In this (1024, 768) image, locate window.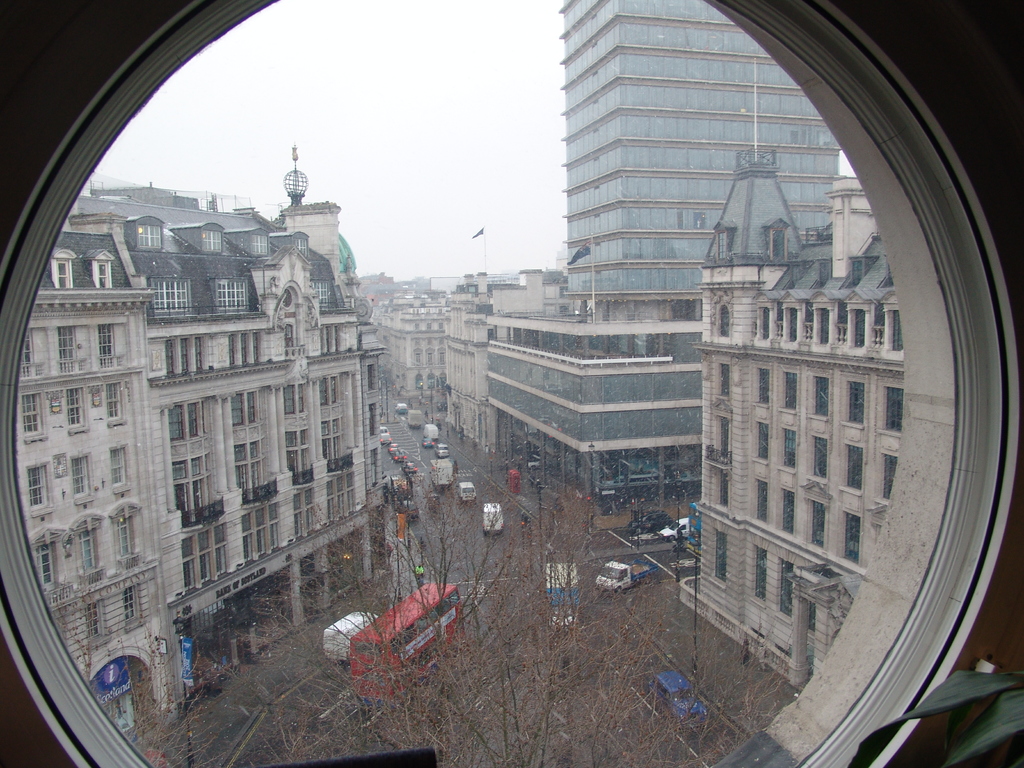
Bounding box: detection(68, 388, 84, 428).
